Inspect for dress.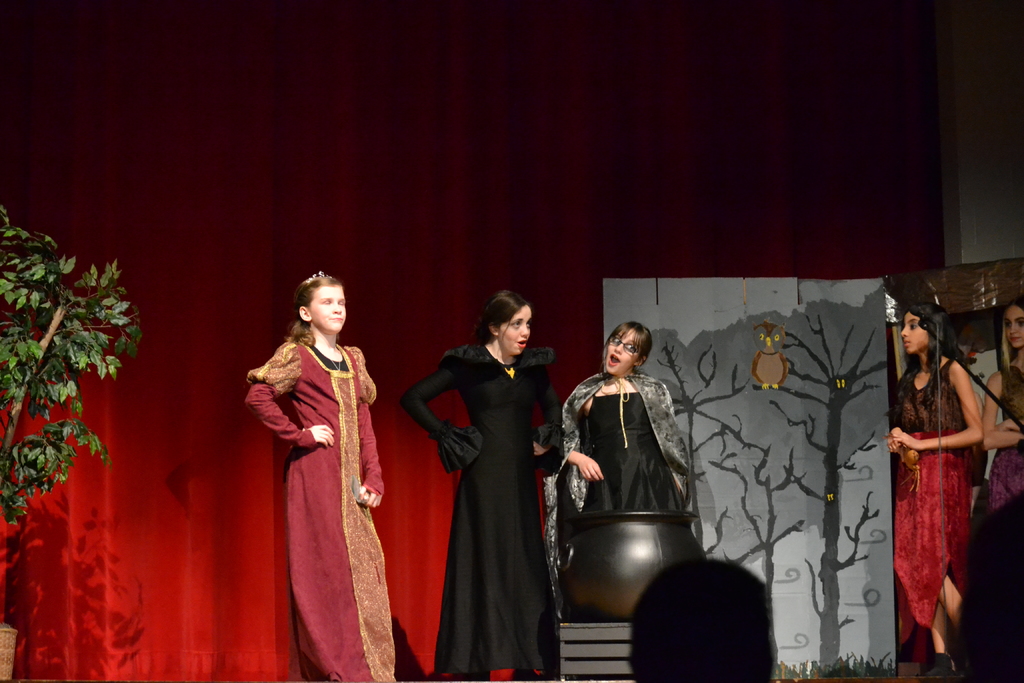
Inspection: 244,341,401,682.
